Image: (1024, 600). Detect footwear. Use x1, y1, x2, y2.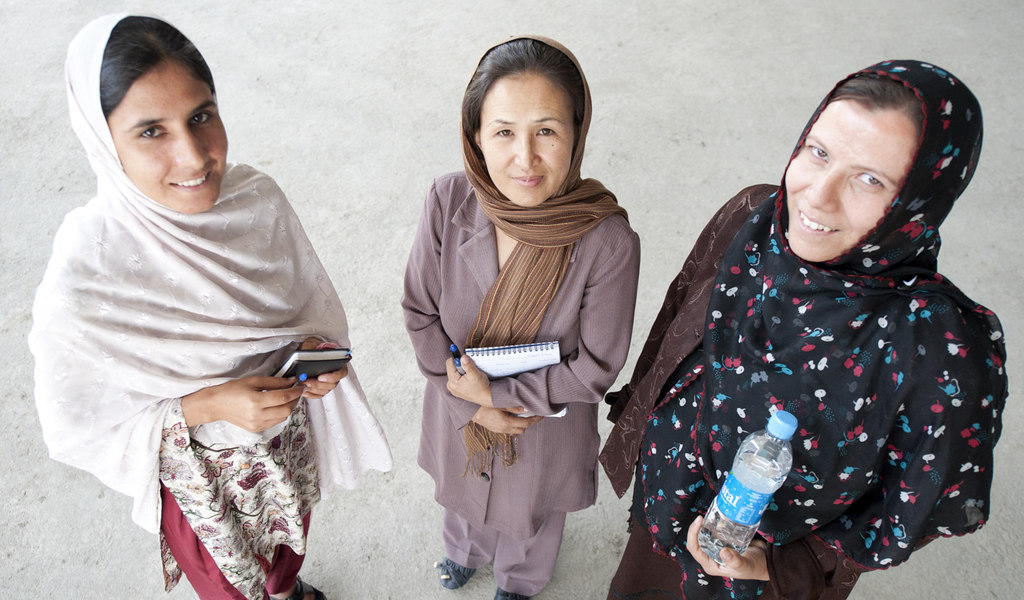
493, 582, 526, 599.
